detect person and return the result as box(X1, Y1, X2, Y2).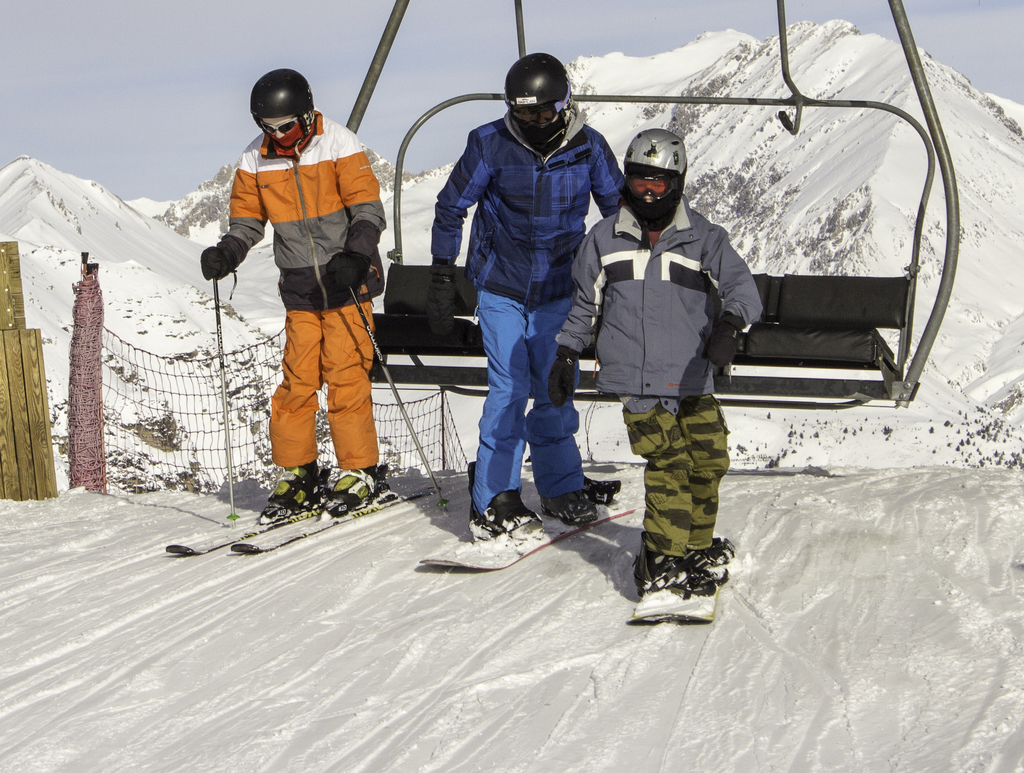
box(548, 125, 762, 623).
